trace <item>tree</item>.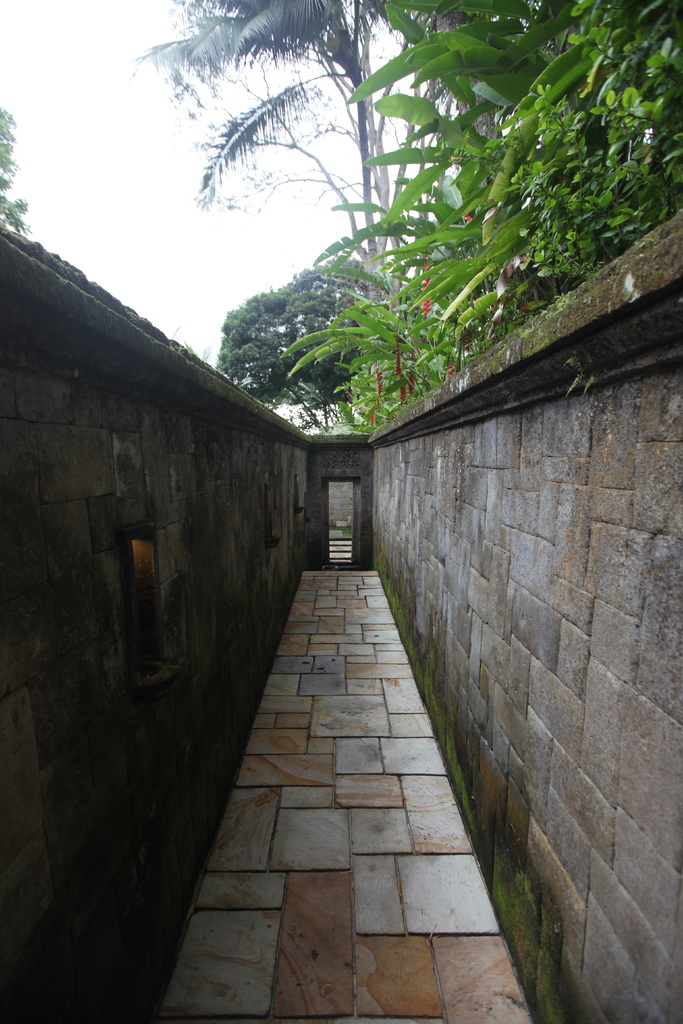
Traced to {"left": 213, "top": 256, "right": 407, "bottom": 429}.
